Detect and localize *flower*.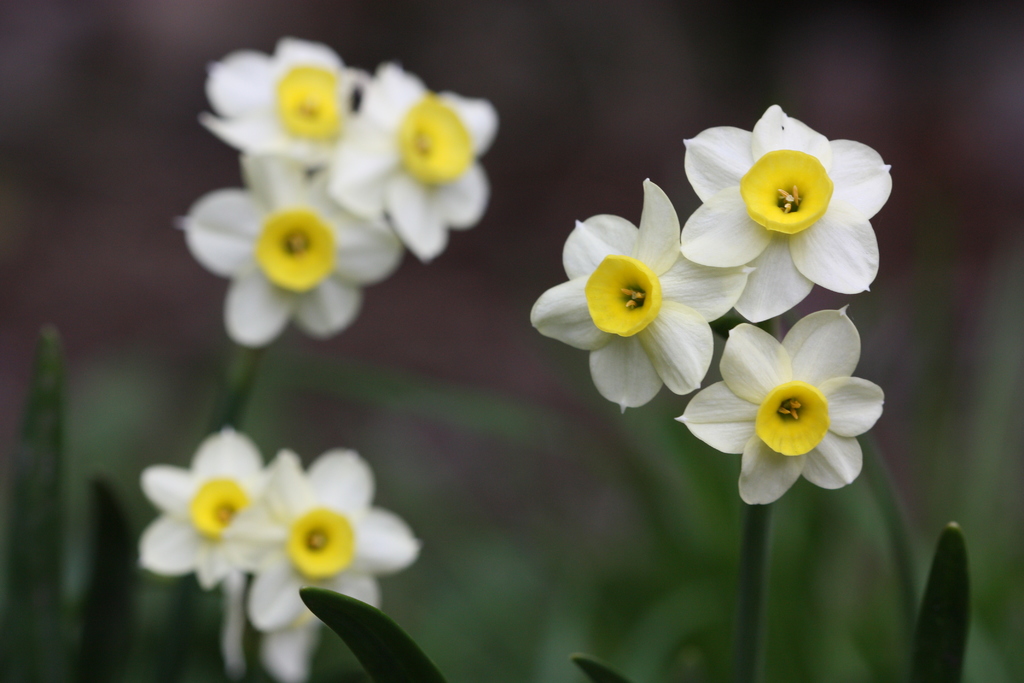
Localized at <box>243,449,413,633</box>.
